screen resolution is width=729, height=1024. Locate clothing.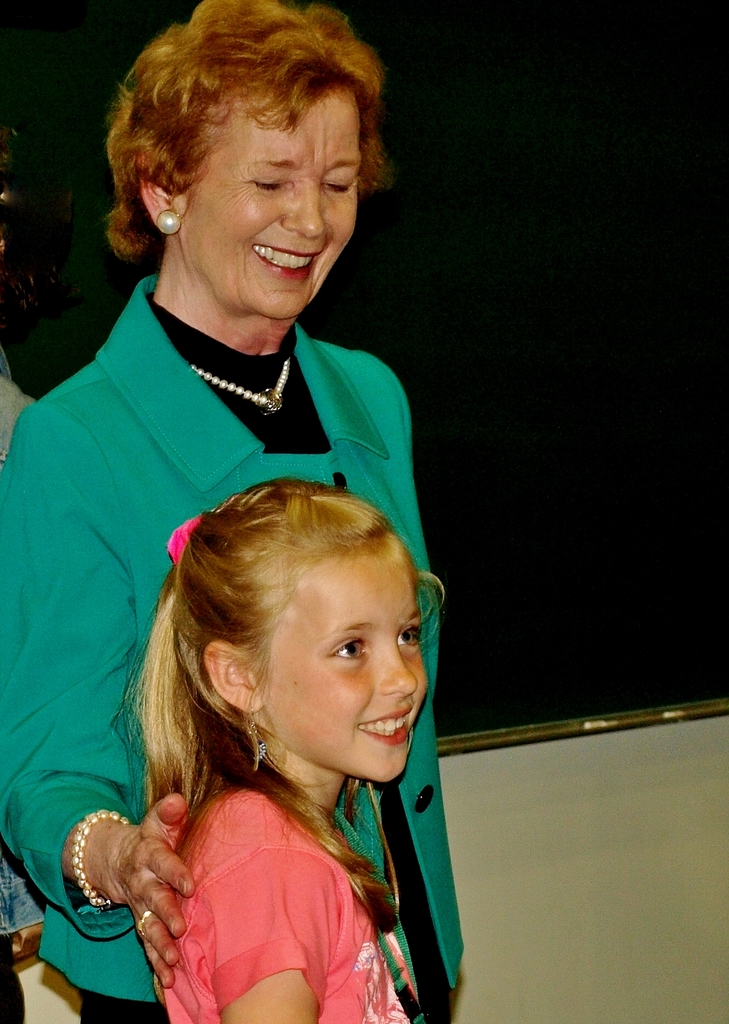
bbox=(0, 275, 491, 1023).
